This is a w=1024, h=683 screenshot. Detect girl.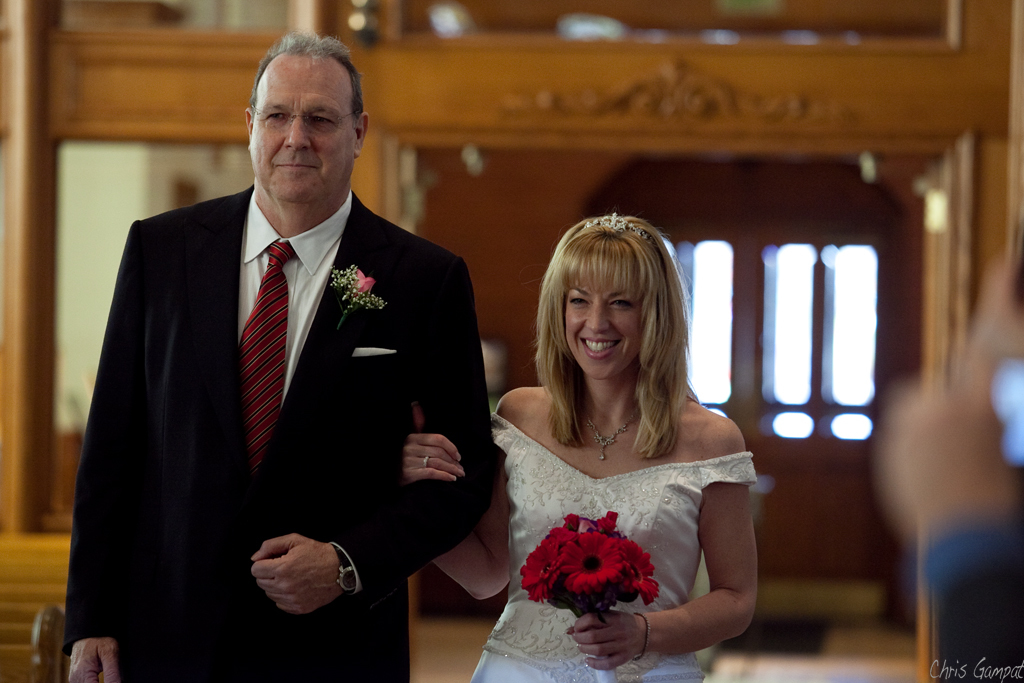
locate(403, 216, 765, 682).
